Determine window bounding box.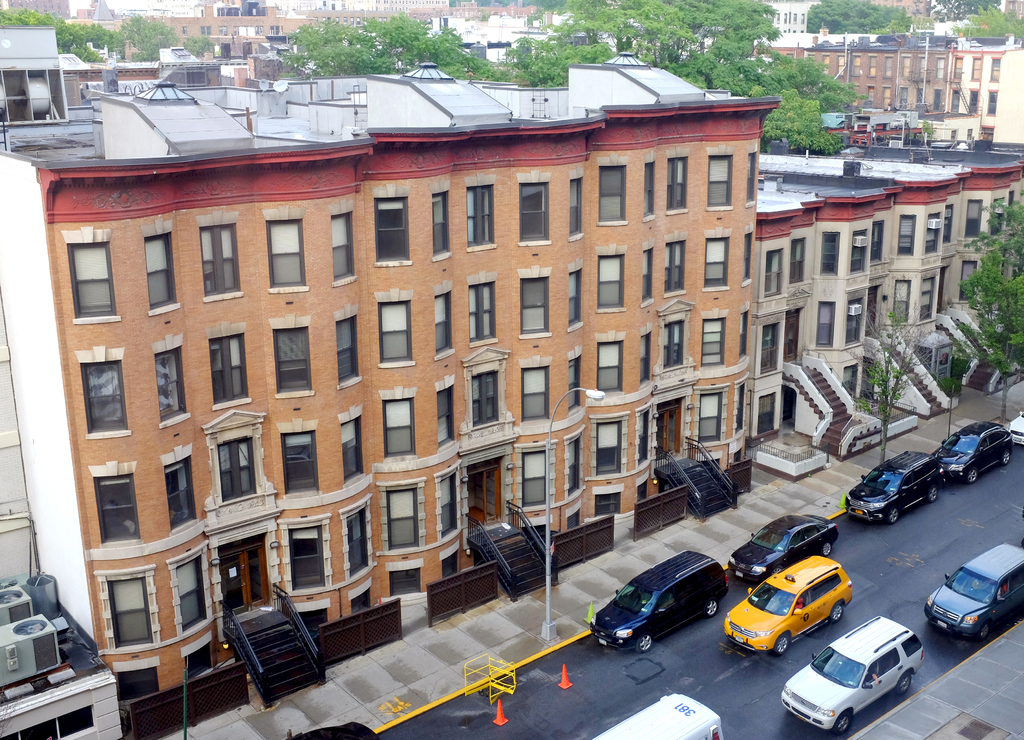
Determined: box=[943, 207, 955, 245].
